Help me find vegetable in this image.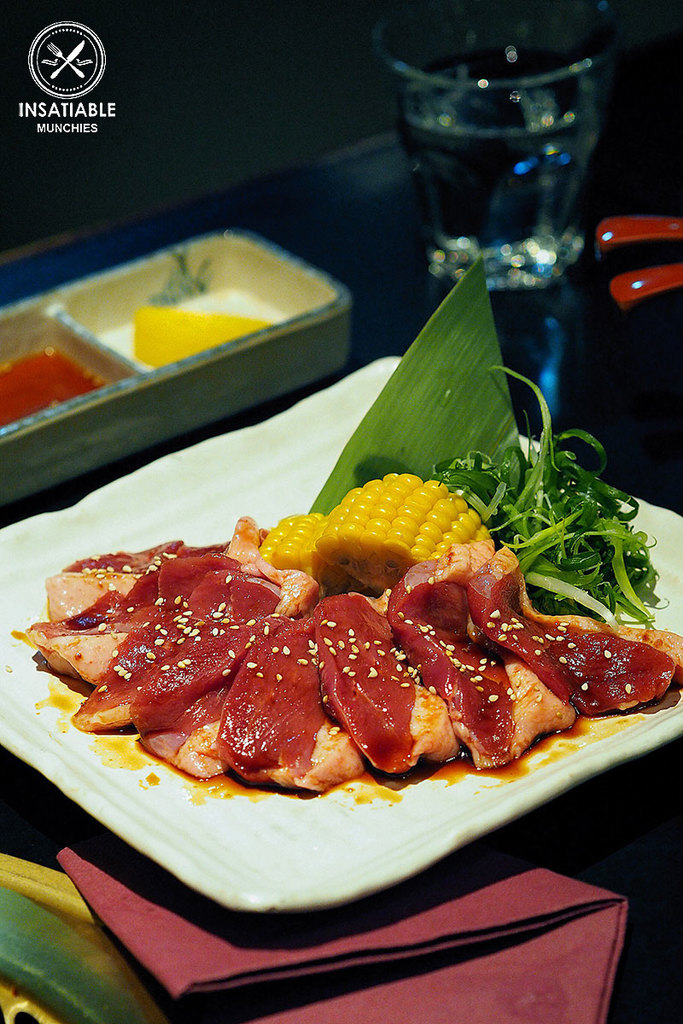
Found it: (310, 456, 483, 592).
